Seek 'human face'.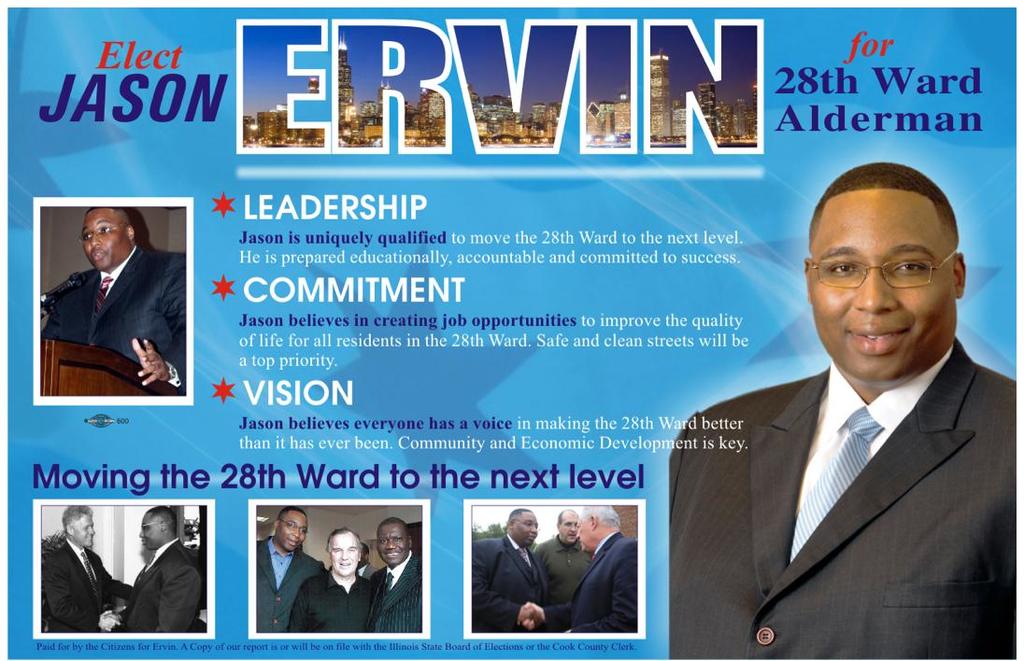
[left=137, top=514, right=164, bottom=544].
